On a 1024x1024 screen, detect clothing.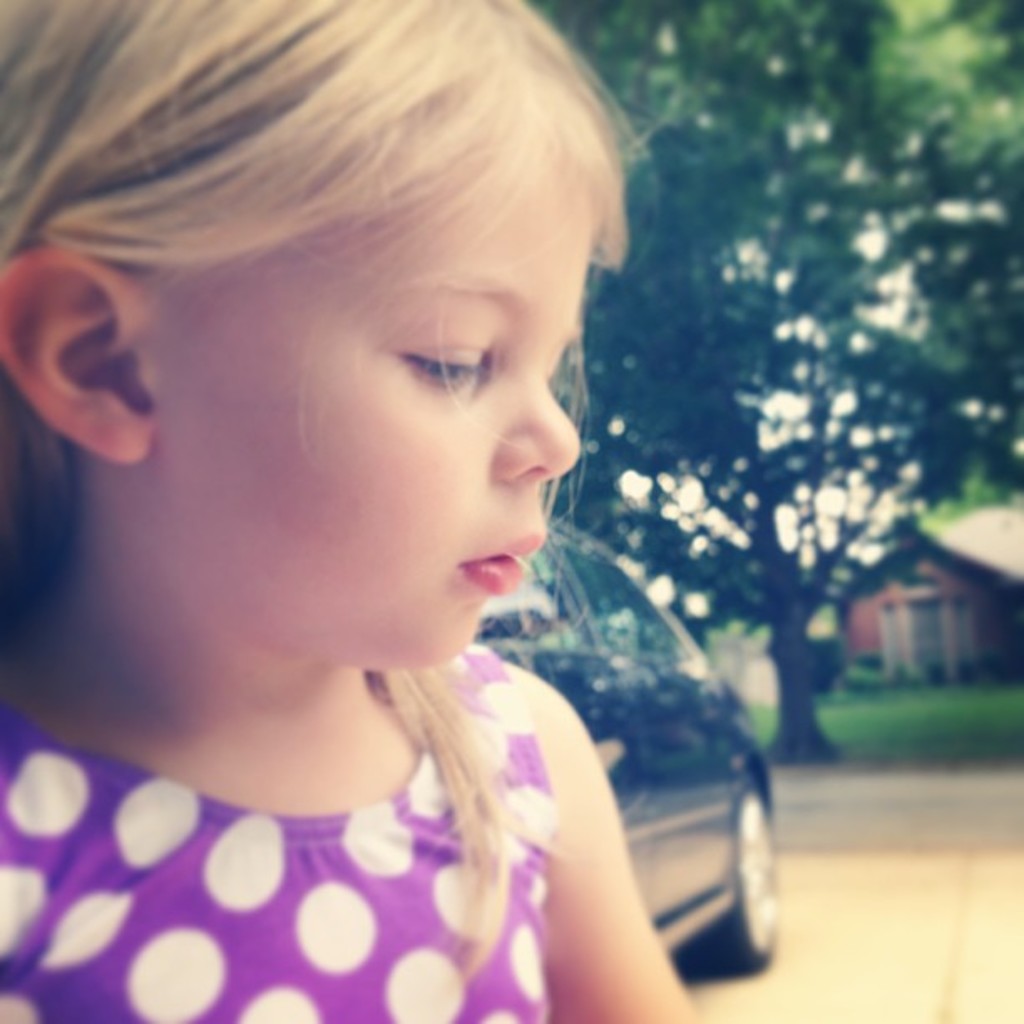
BBox(47, 693, 639, 996).
